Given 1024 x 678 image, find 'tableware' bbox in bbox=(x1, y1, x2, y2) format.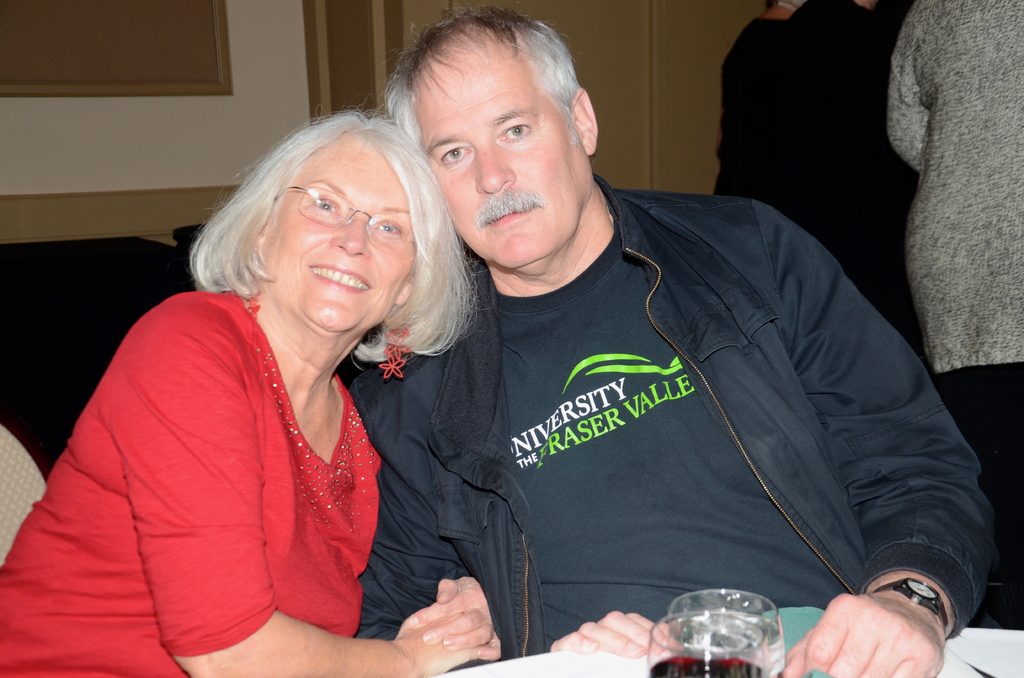
bbox=(650, 605, 762, 677).
